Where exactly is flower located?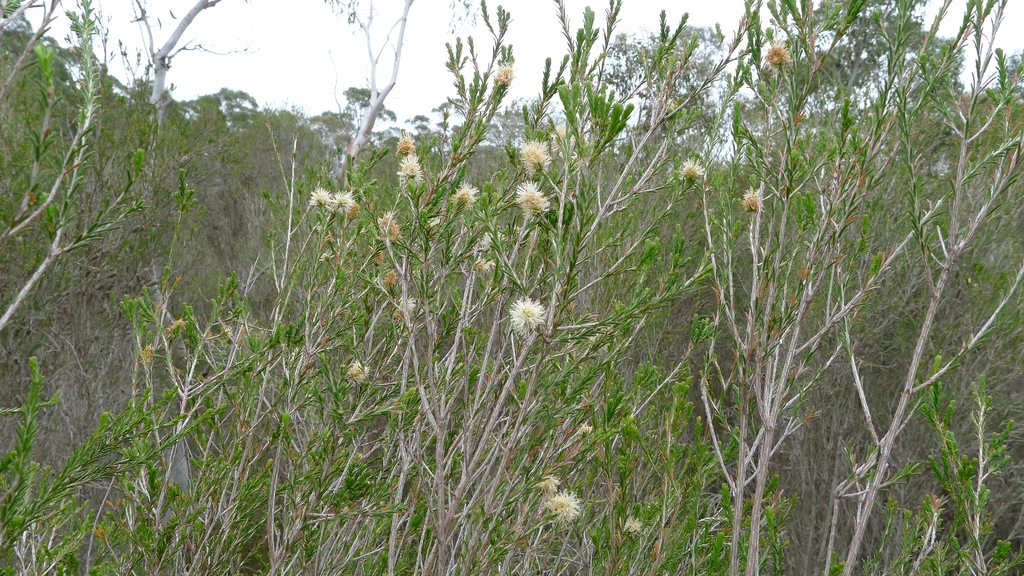
Its bounding box is (397,154,425,172).
